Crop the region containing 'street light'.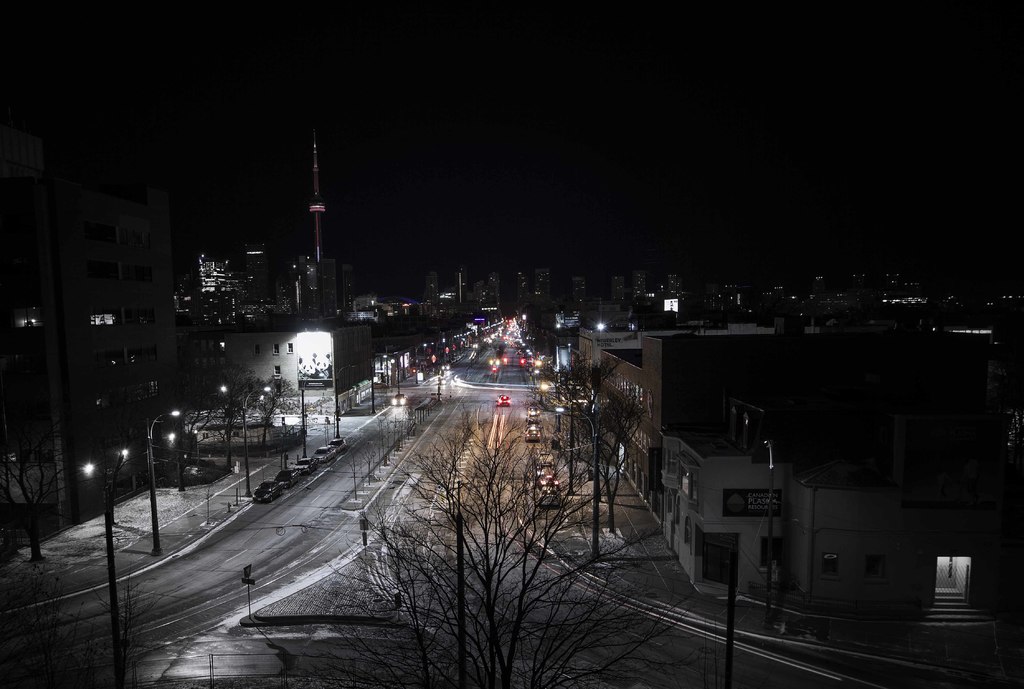
Crop region: 79, 449, 132, 688.
